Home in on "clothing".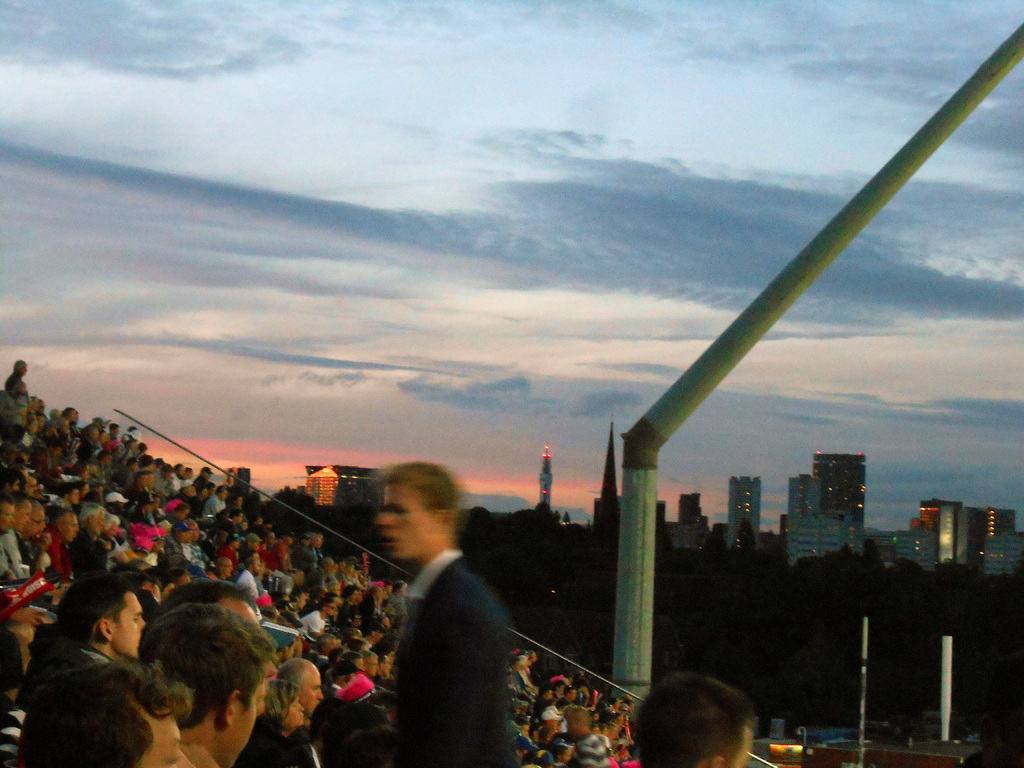
Homed in at <region>203, 491, 234, 522</region>.
